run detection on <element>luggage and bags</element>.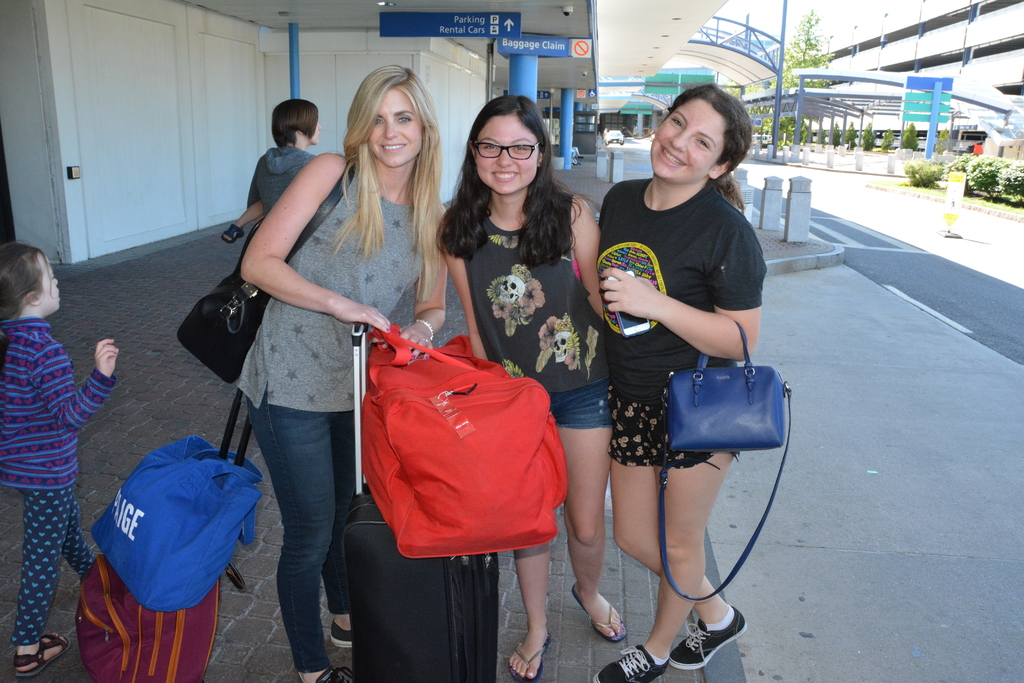
Result: x1=356 y1=325 x2=575 y2=561.
